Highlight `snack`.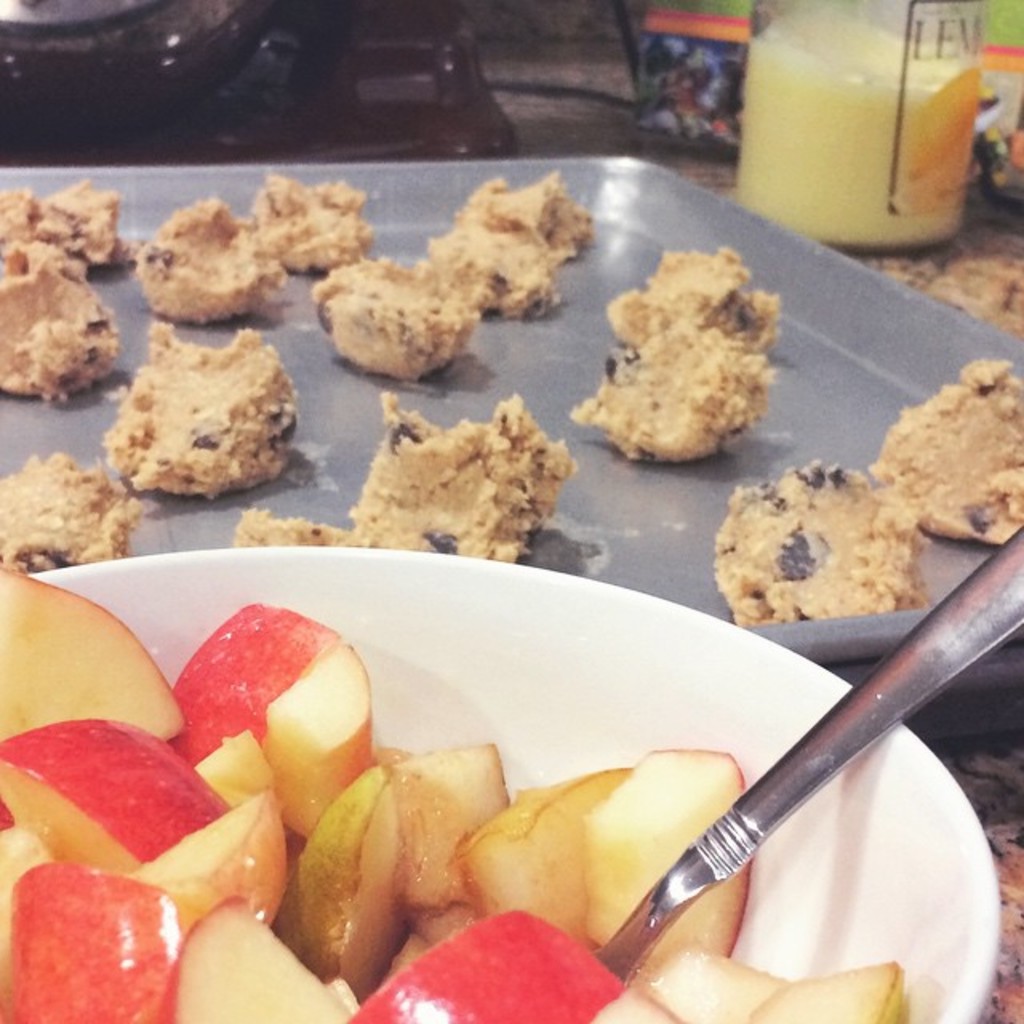
Highlighted region: 566 315 778 461.
